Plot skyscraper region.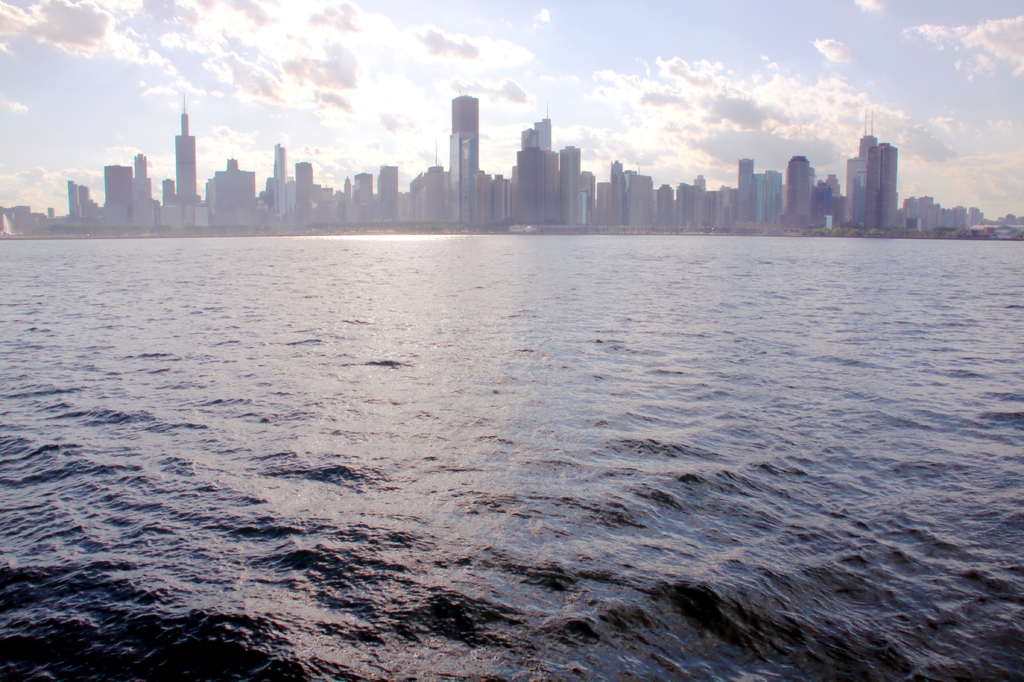
Plotted at 491/172/509/223.
